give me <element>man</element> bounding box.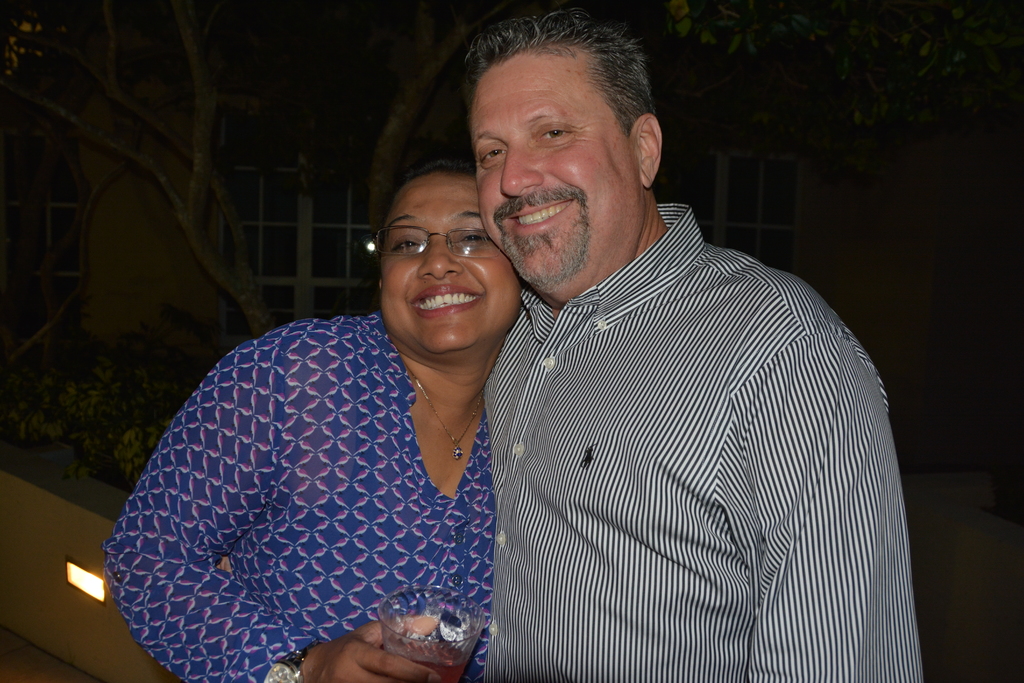
458, 6, 927, 682.
